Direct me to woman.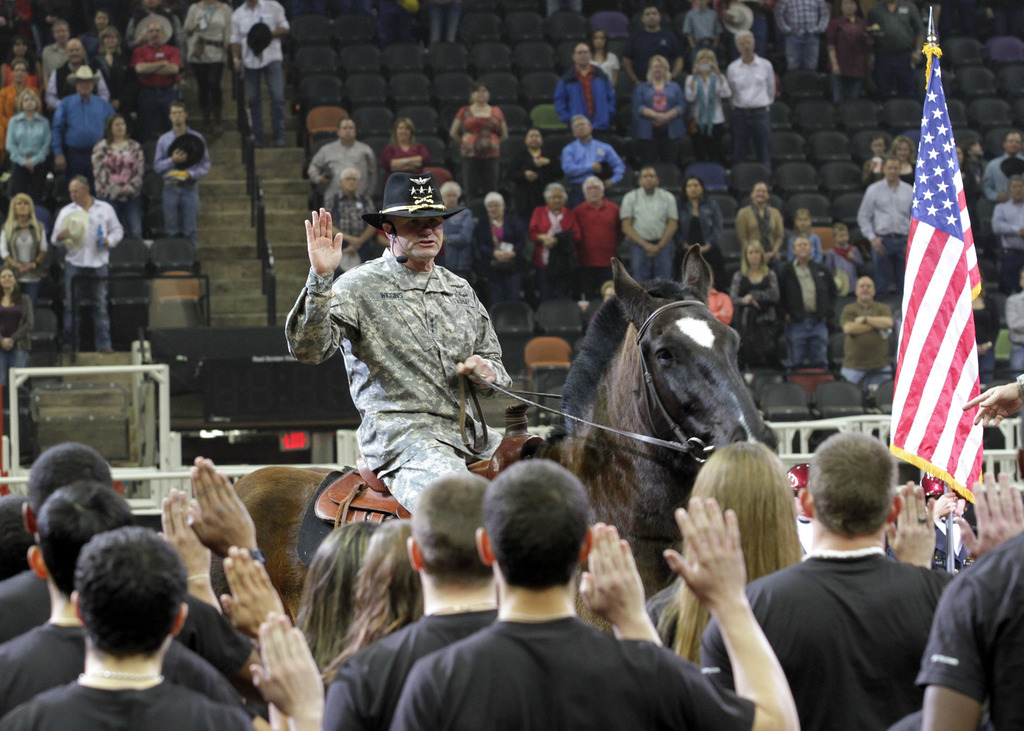
Direction: 449:84:509:216.
